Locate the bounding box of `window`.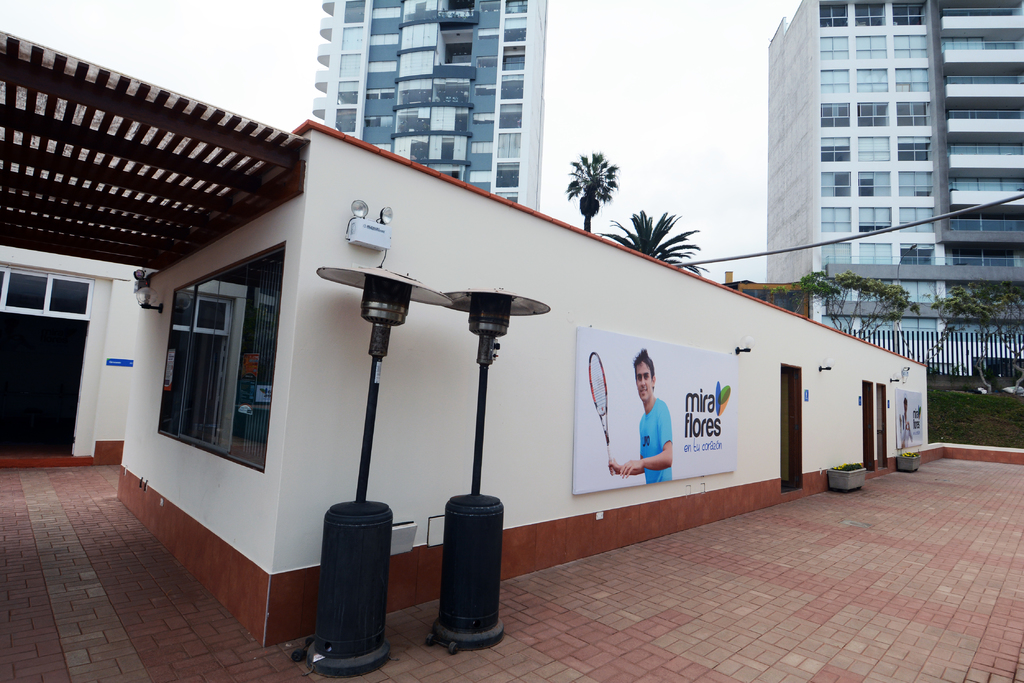
Bounding box: {"left": 895, "top": 1, "right": 929, "bottom": 26}.
